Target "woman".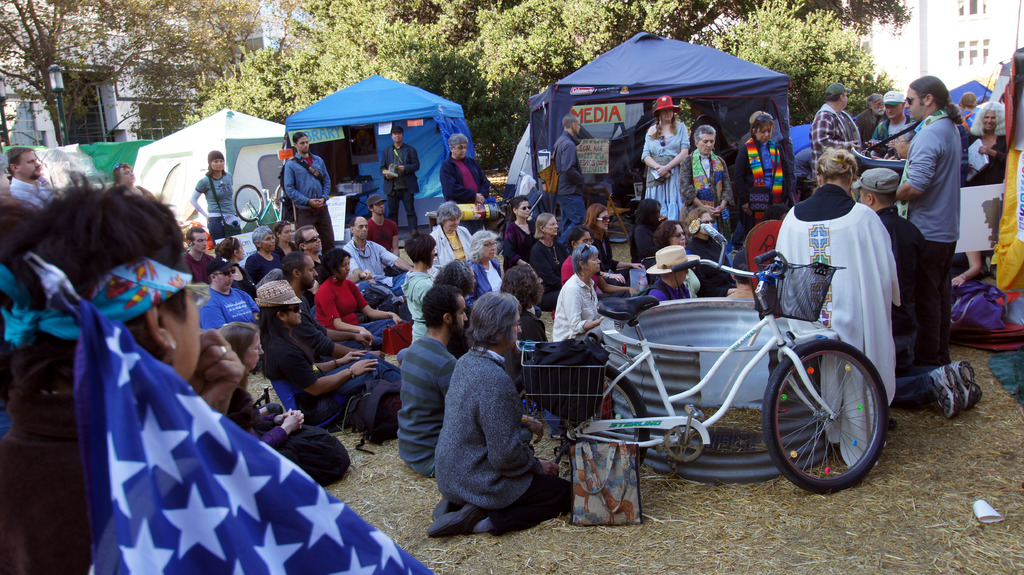
Target region: 436:129:493:237.
